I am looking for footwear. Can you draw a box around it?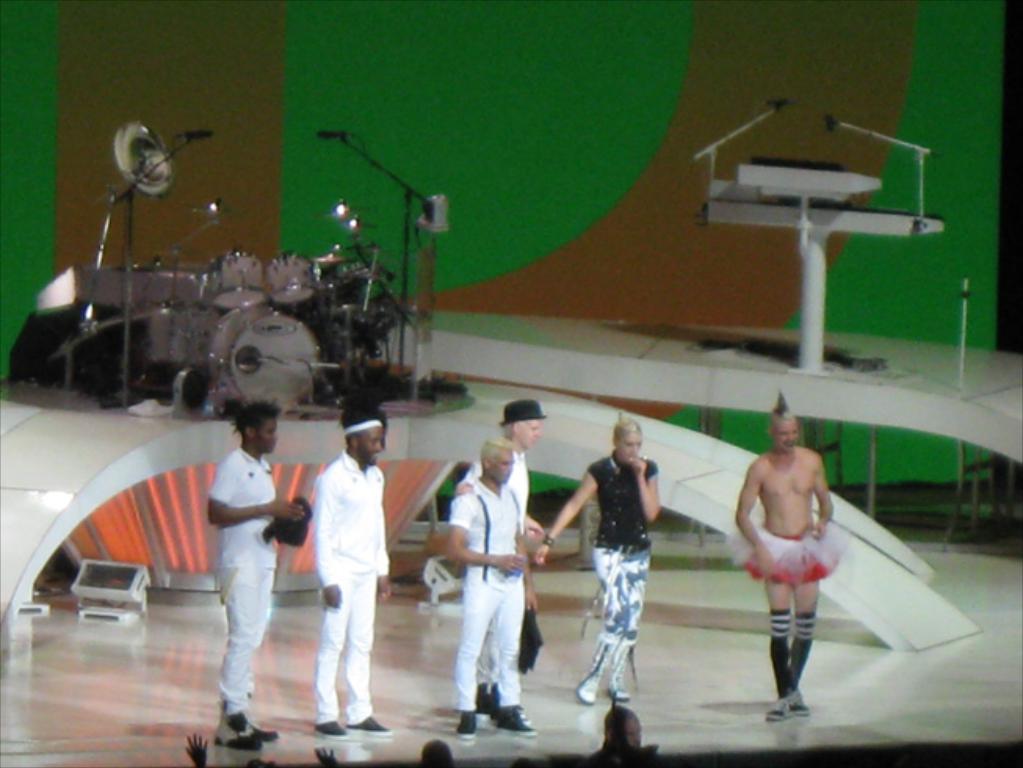
Sure, the bounding box is [x1=495, y1=705, x2=536, y2=738].
